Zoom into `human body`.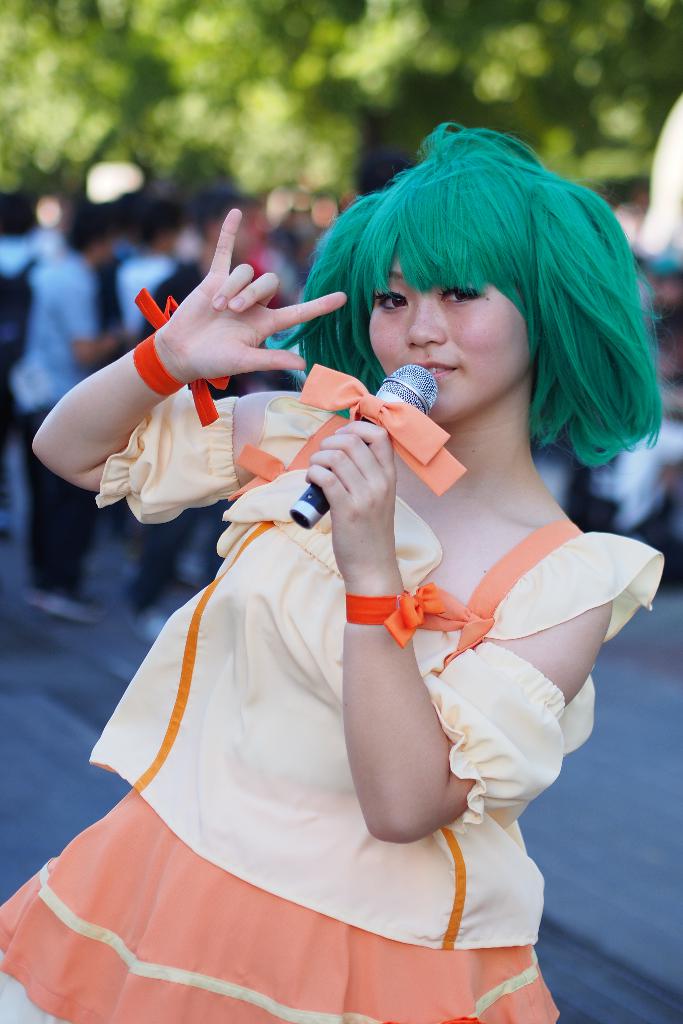
Zoom target: l=9, t=253, r=140, b=614.
